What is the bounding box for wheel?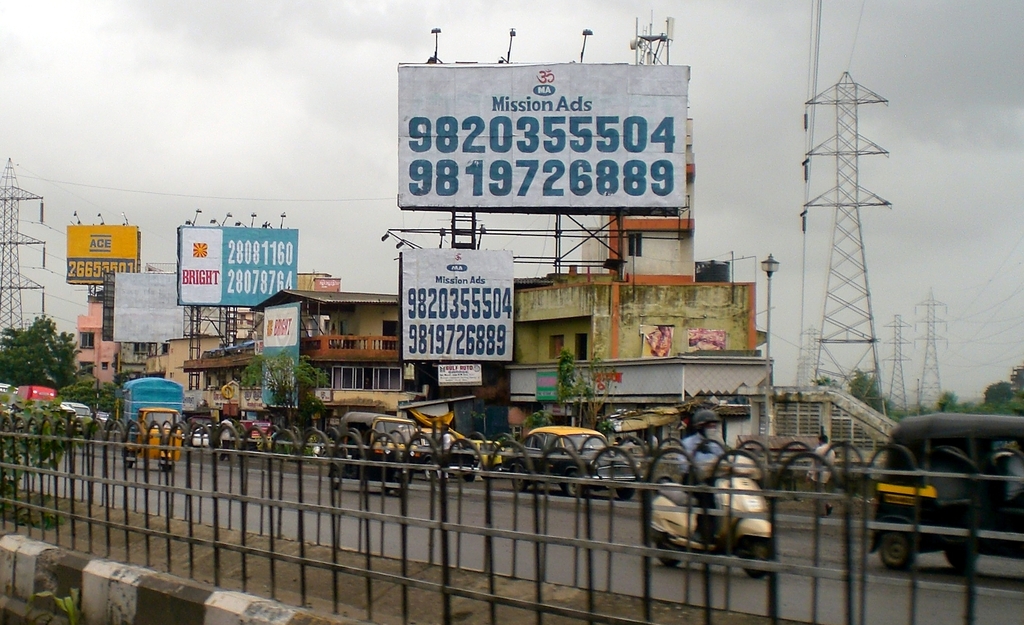
box(164, 464, 169, 471).
